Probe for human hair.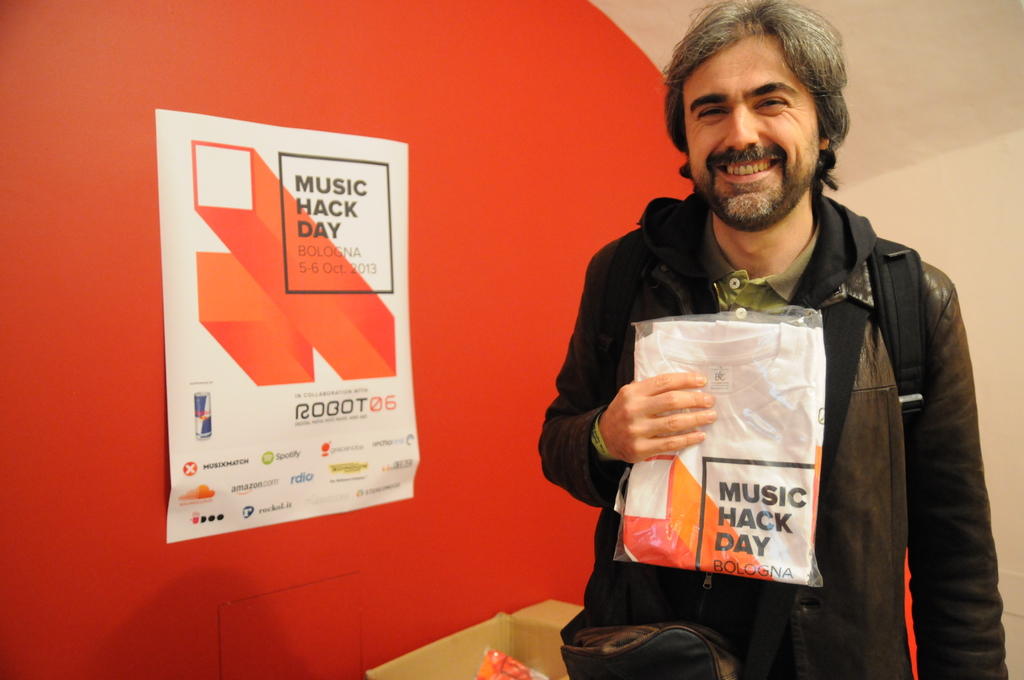
Probe result: bbox=(682, 0, 861, 191).
